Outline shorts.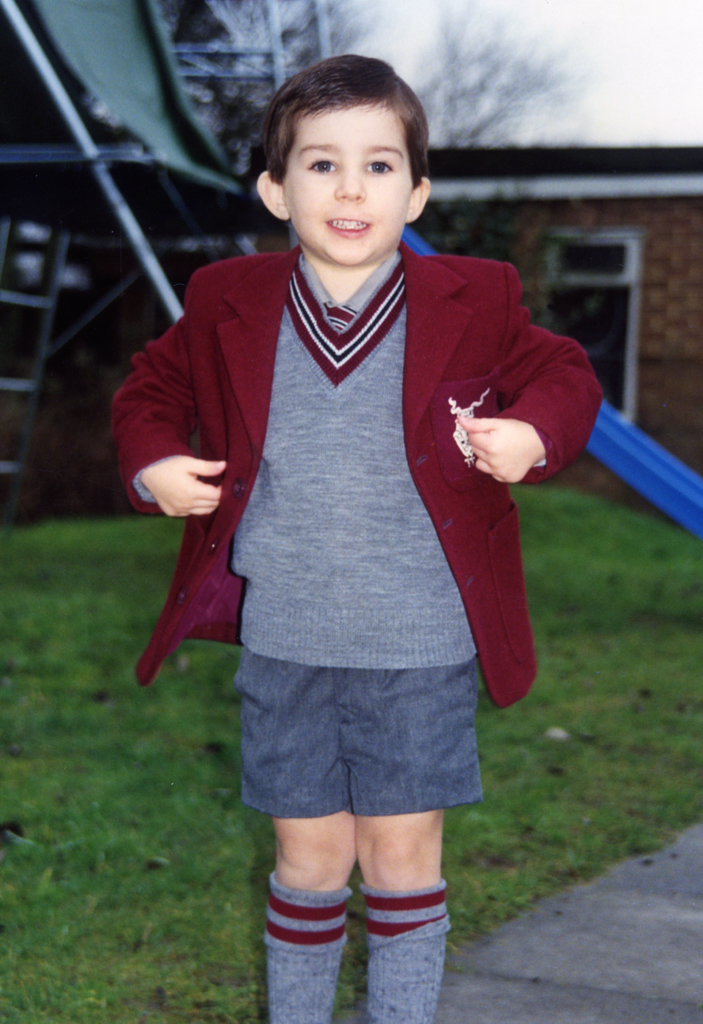
Outline: <box>201,637,523,832</box>.
